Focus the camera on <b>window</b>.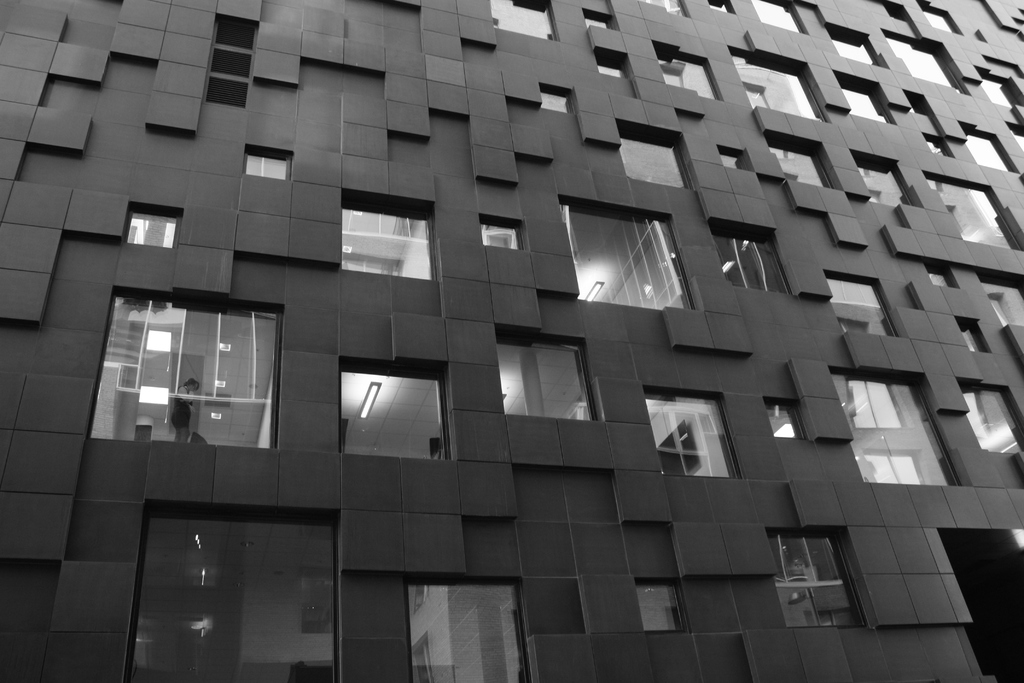
Focus region: [643, 391, 749, 475].
